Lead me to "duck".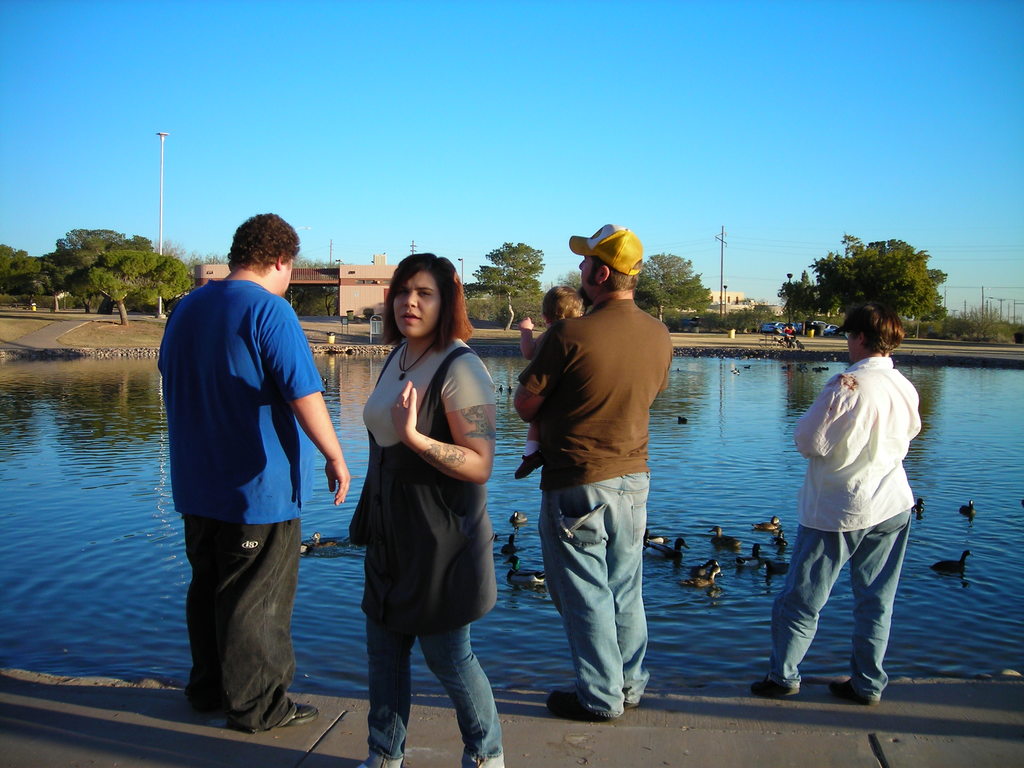
Lead to bbox=[710, 526, 742, 553].
